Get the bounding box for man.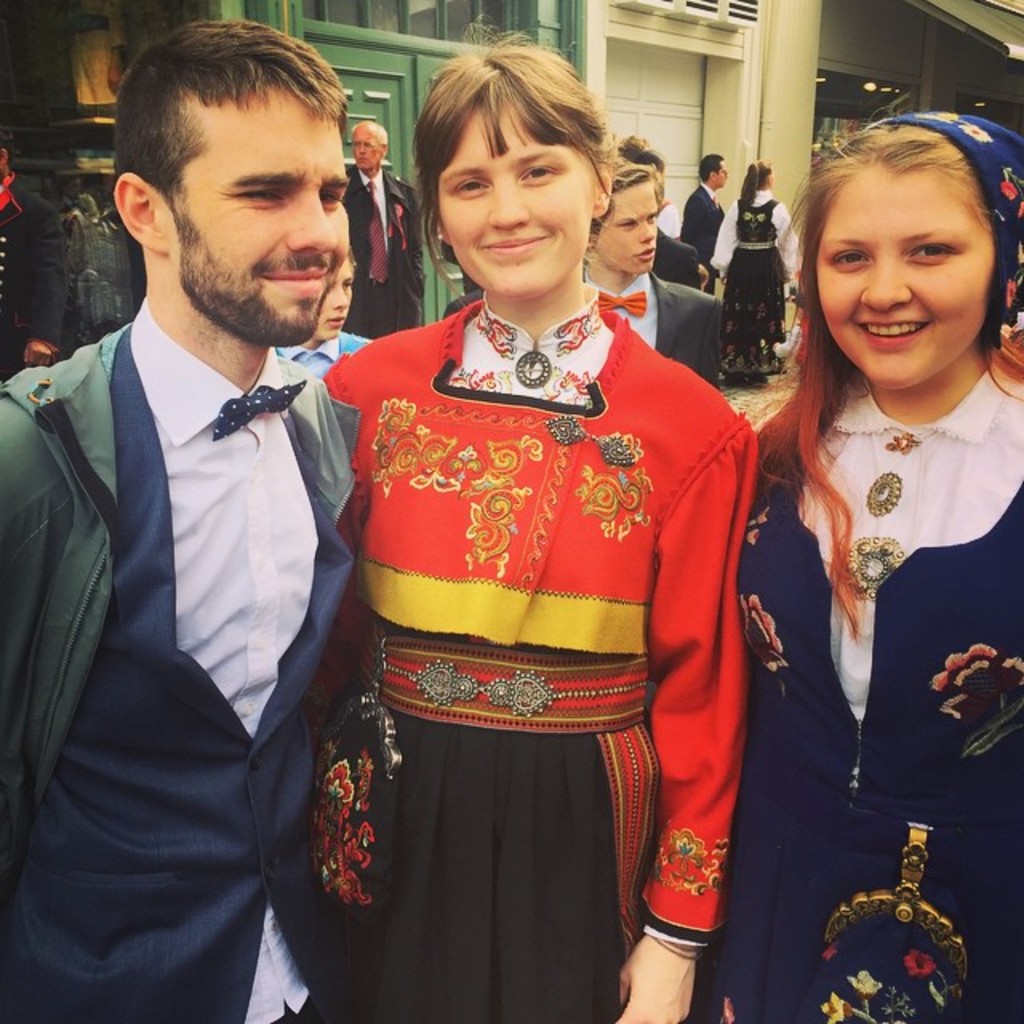
bbox=[2, 14, 411, 1014].
